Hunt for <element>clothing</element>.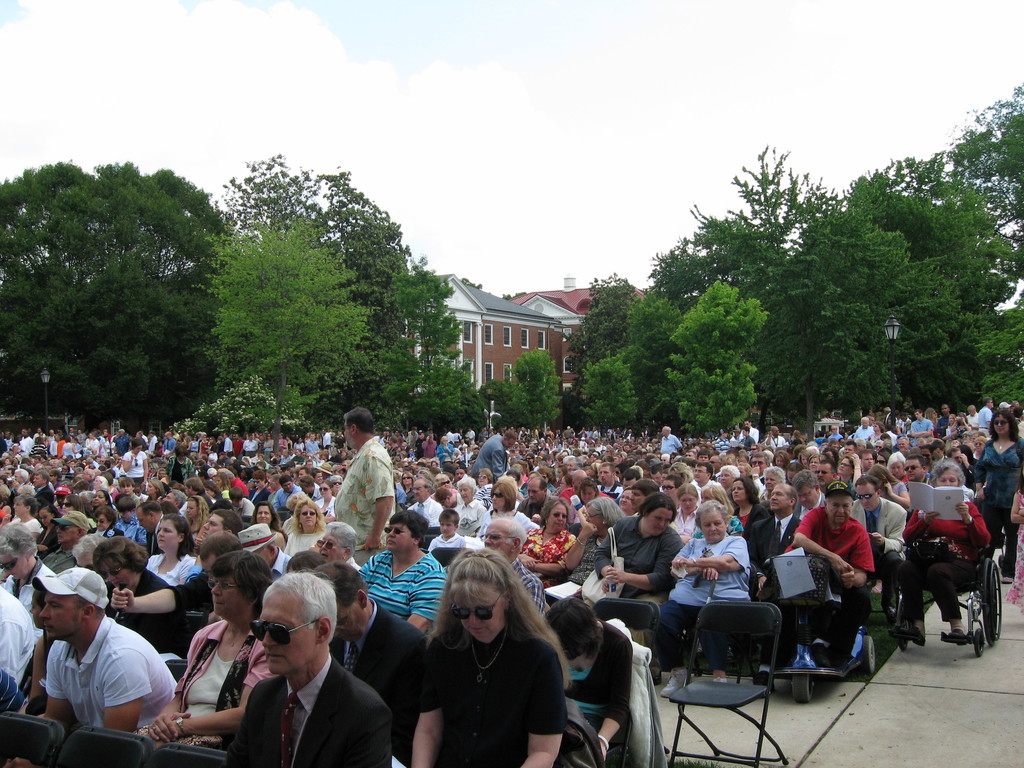
Hunted down at {"left": 913, "top": 420, "right": 932, "bottom": 441}.
